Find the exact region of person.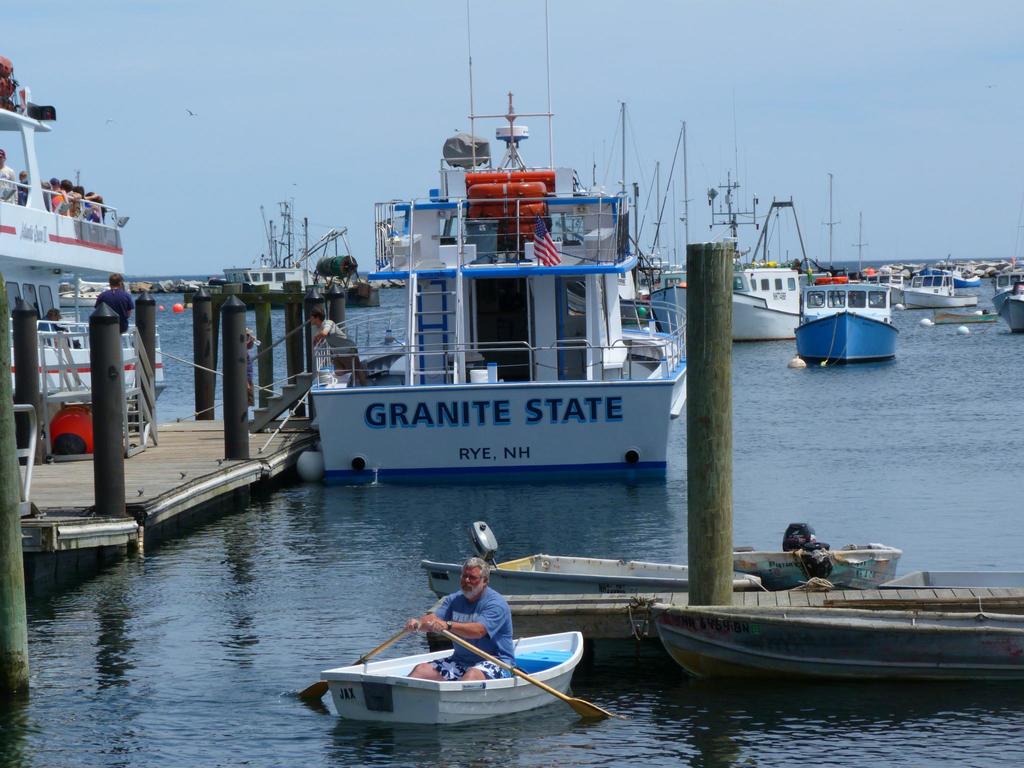
Exact region: [x1=0, y1=147, x2=107, y2=223].
